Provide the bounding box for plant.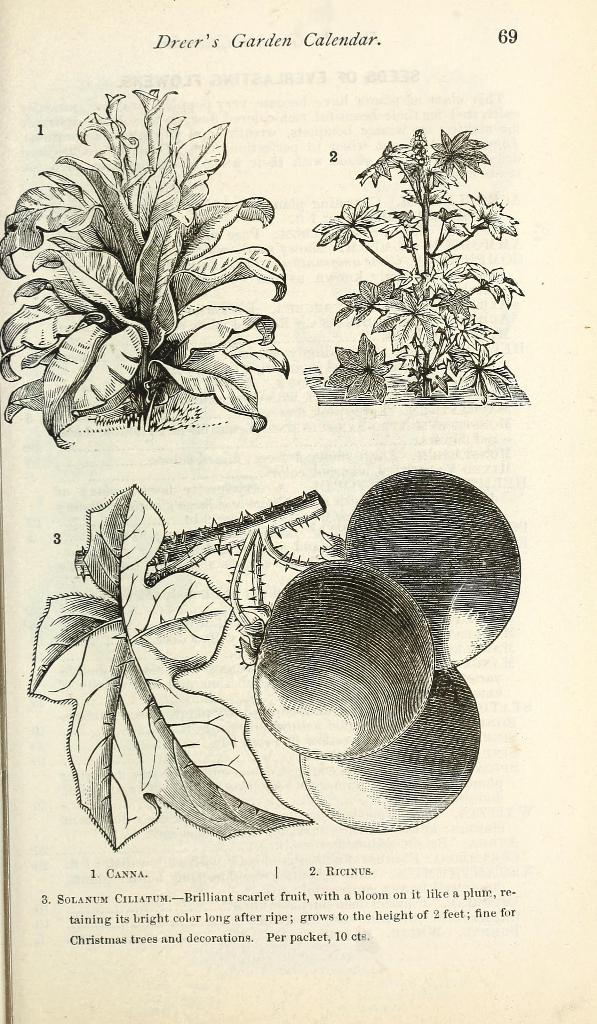
<region>25, 480, 523, 858</region>.
